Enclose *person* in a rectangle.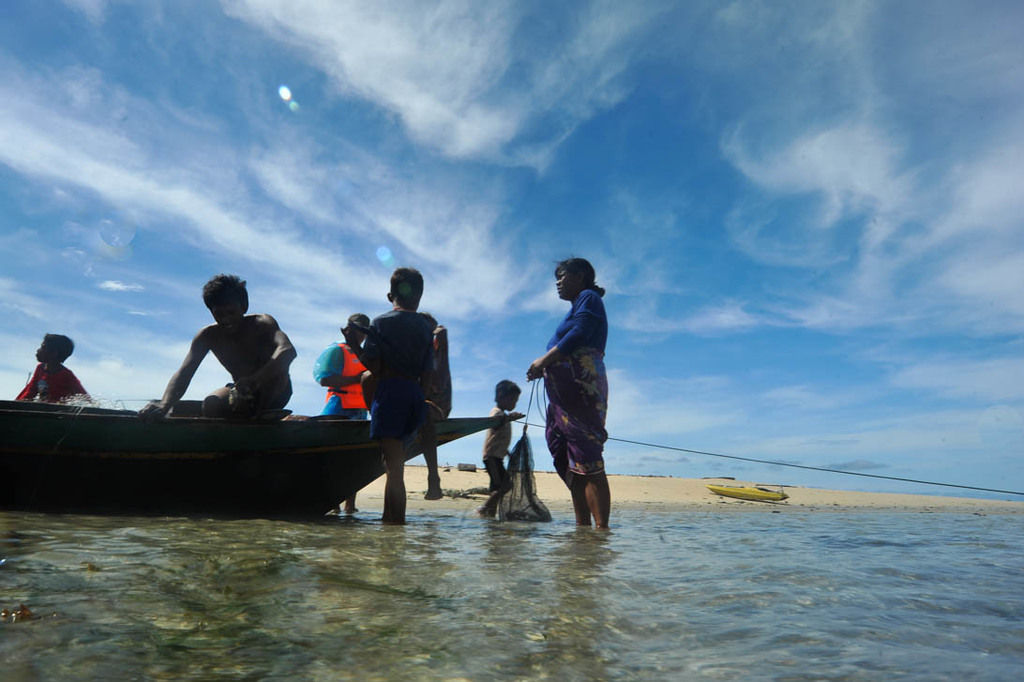
box=[358, 270, 454, 528].
